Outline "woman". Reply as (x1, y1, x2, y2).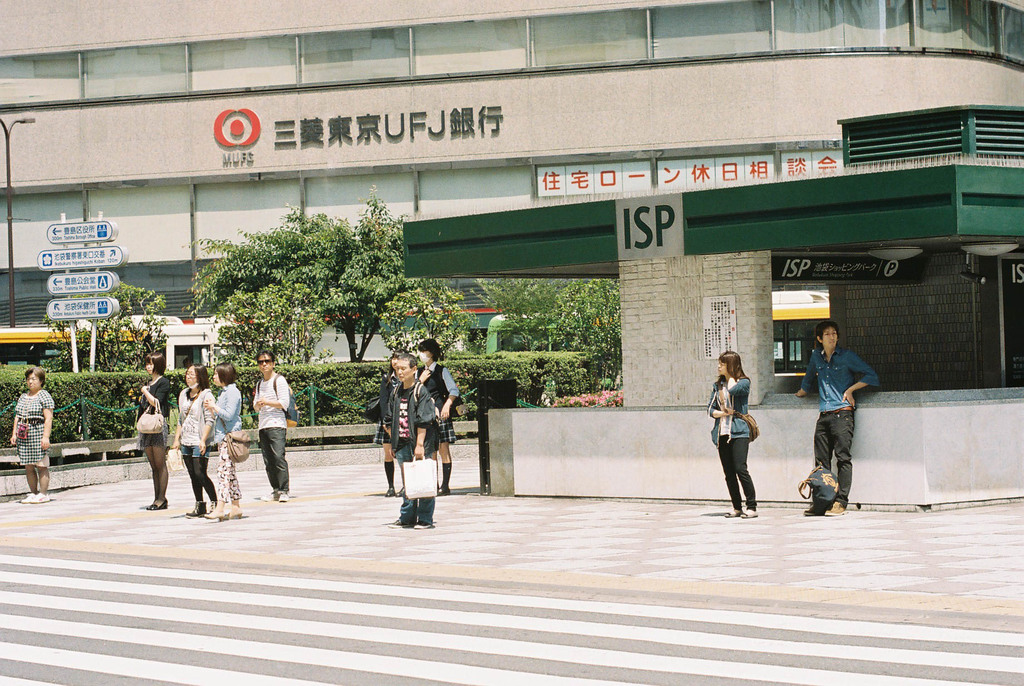
(205, 361, 244, 520).
